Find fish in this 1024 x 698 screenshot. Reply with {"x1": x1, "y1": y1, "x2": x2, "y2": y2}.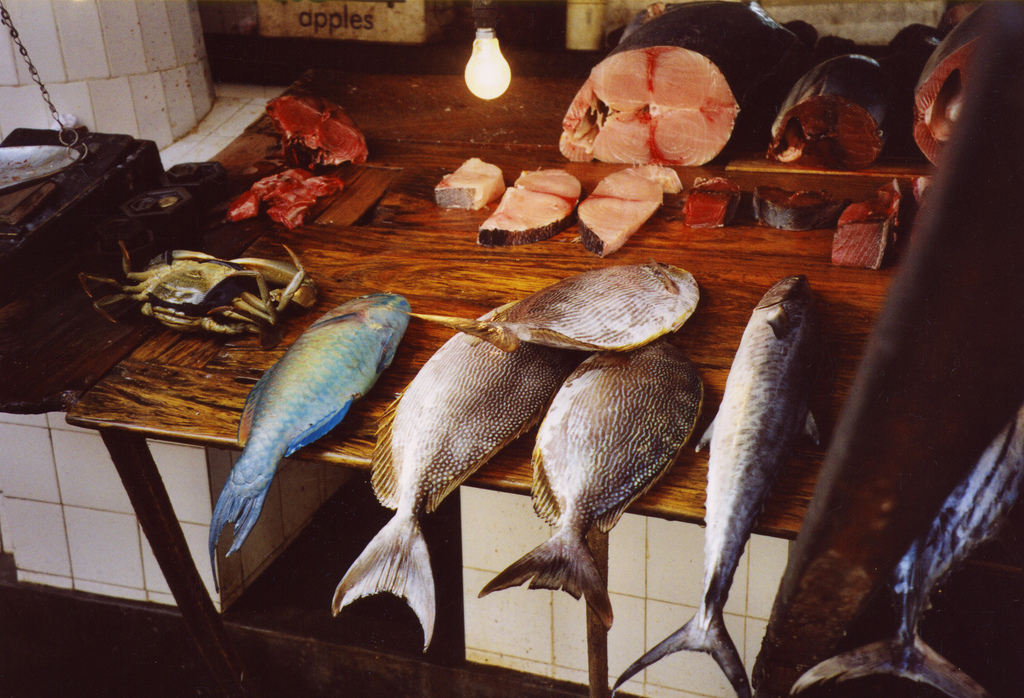
{"x1": 662, "y1": 276, "x2": 834, "y2": 694}.
